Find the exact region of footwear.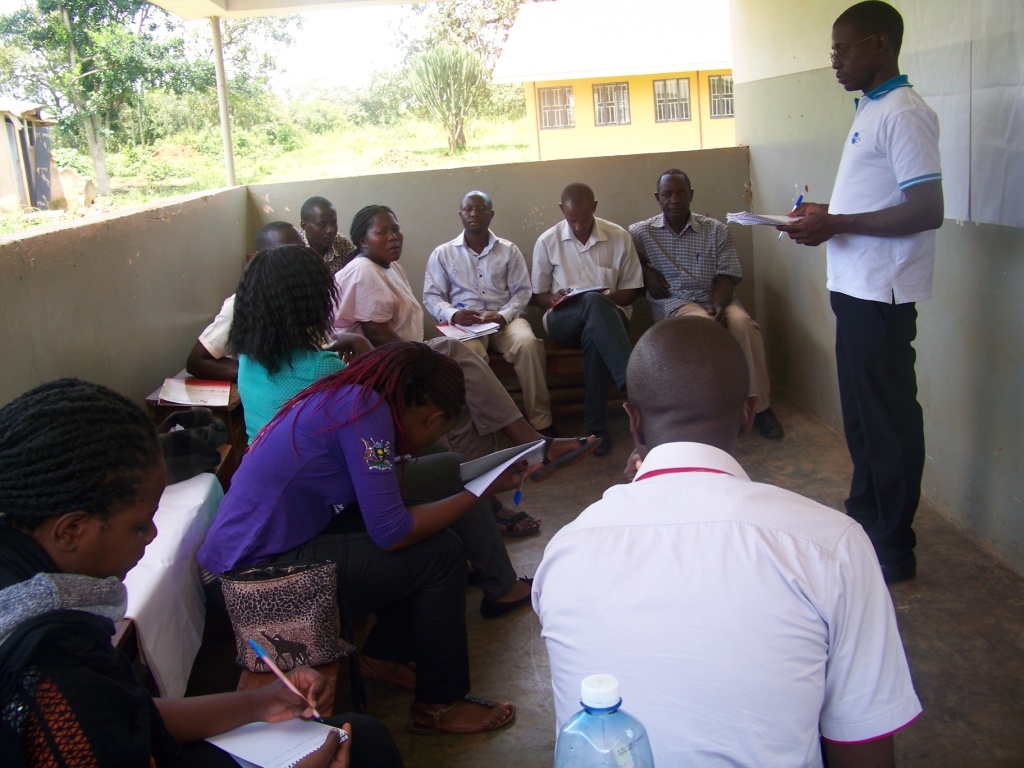
Exact region: 594 425 609 455.
